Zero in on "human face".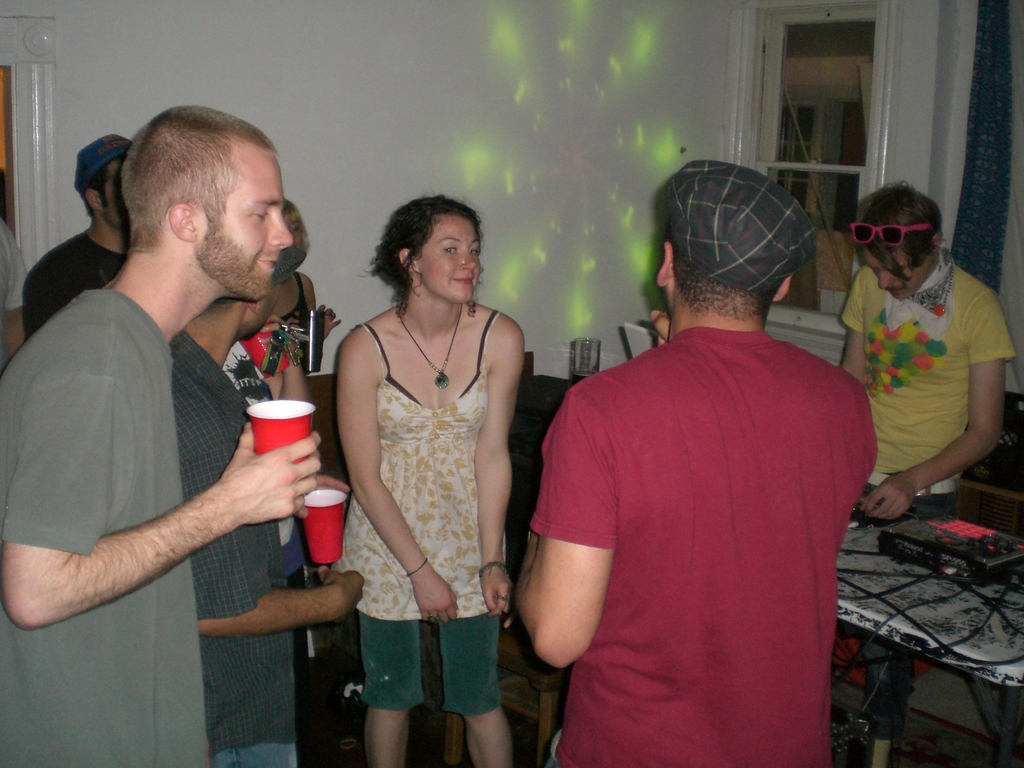
Zeroed in: bbox(852, 248, 936, 301).
